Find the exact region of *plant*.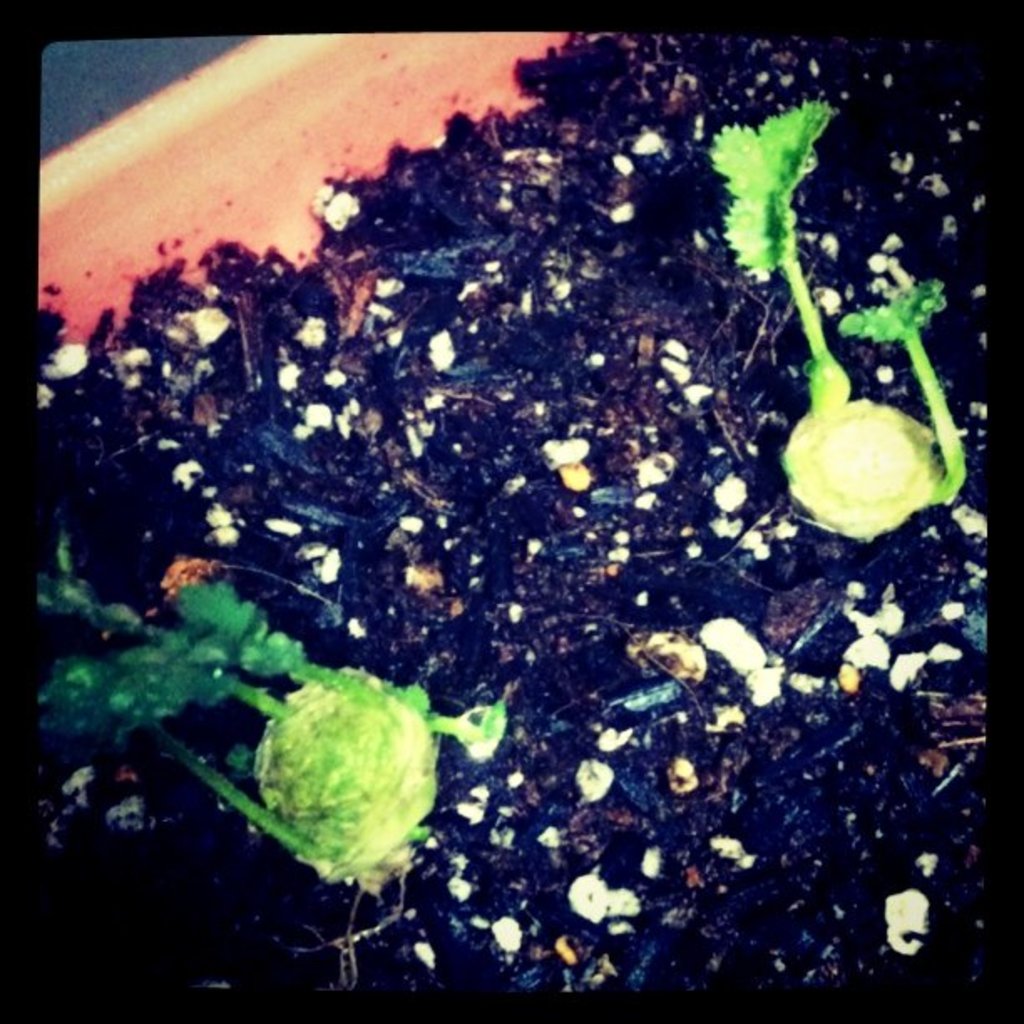
Exact region: rect(704, 95, 967, 540).
